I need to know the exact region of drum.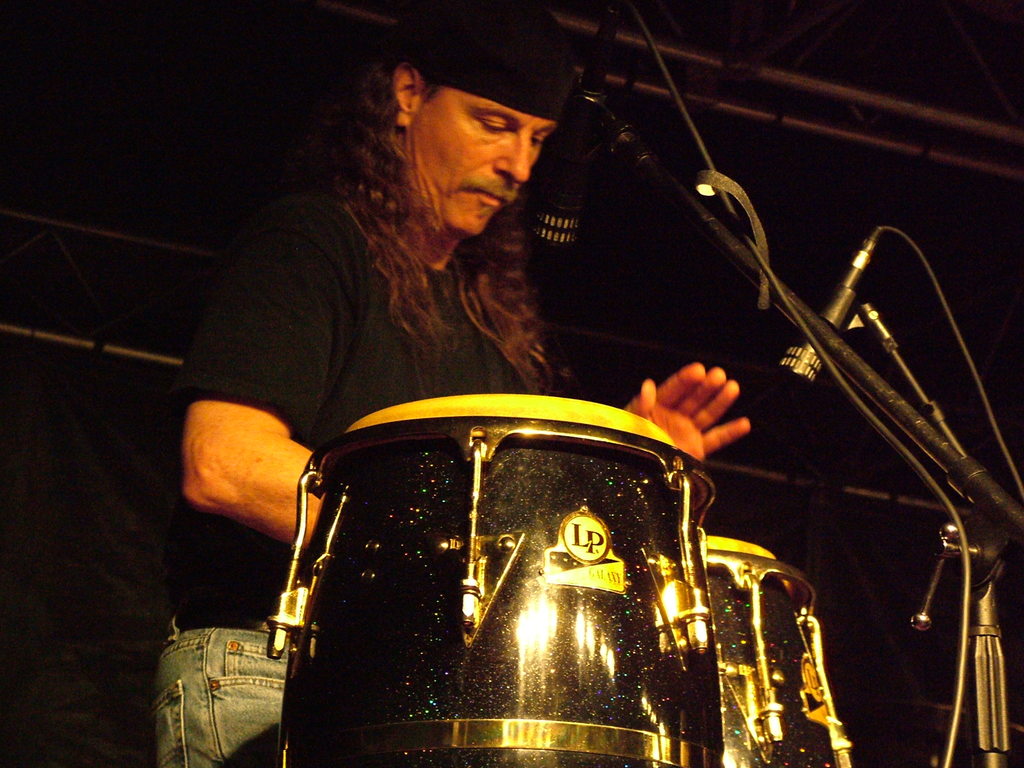
Region: box=[705, 535, 854, 767].
